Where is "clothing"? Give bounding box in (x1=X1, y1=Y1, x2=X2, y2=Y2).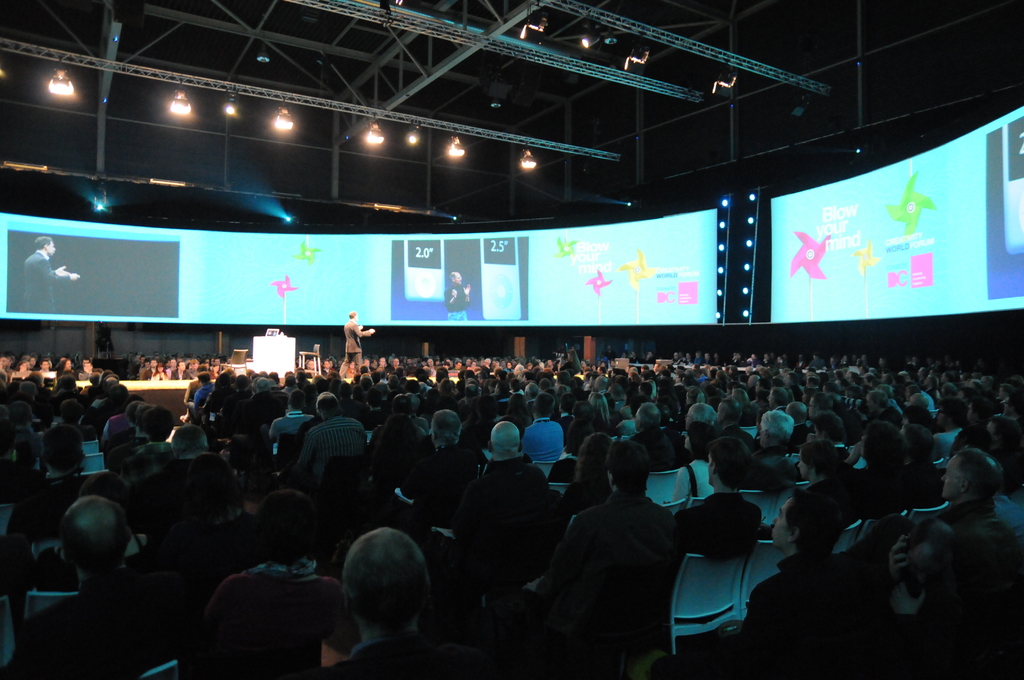
(x1=394, y1=430, x2=457, y2=517).
